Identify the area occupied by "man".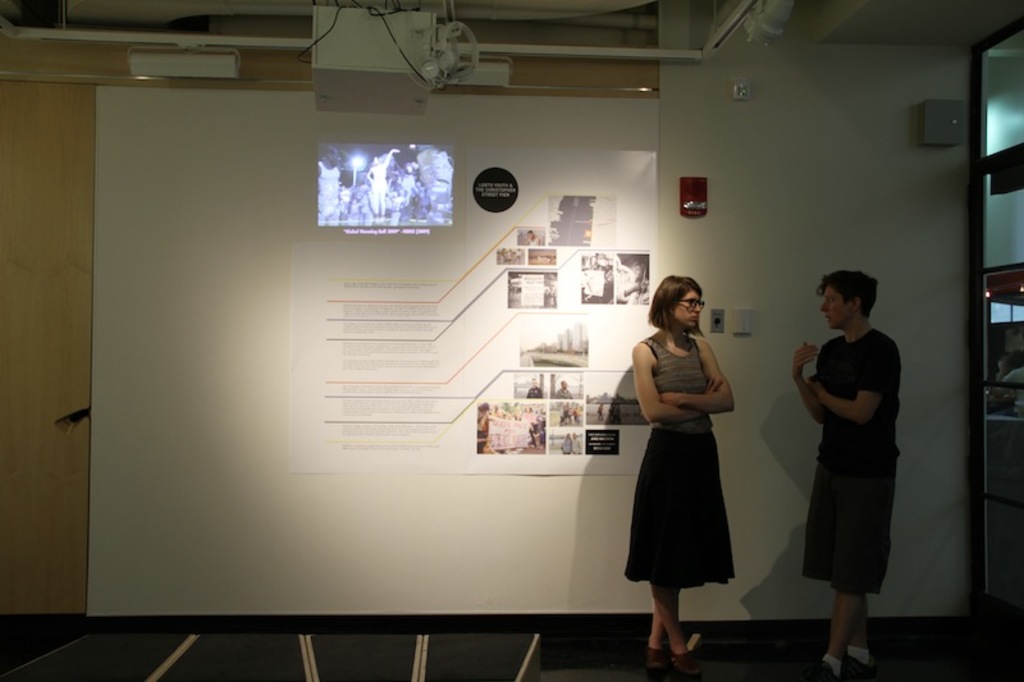
Area: 525, 376, 545, 399.
